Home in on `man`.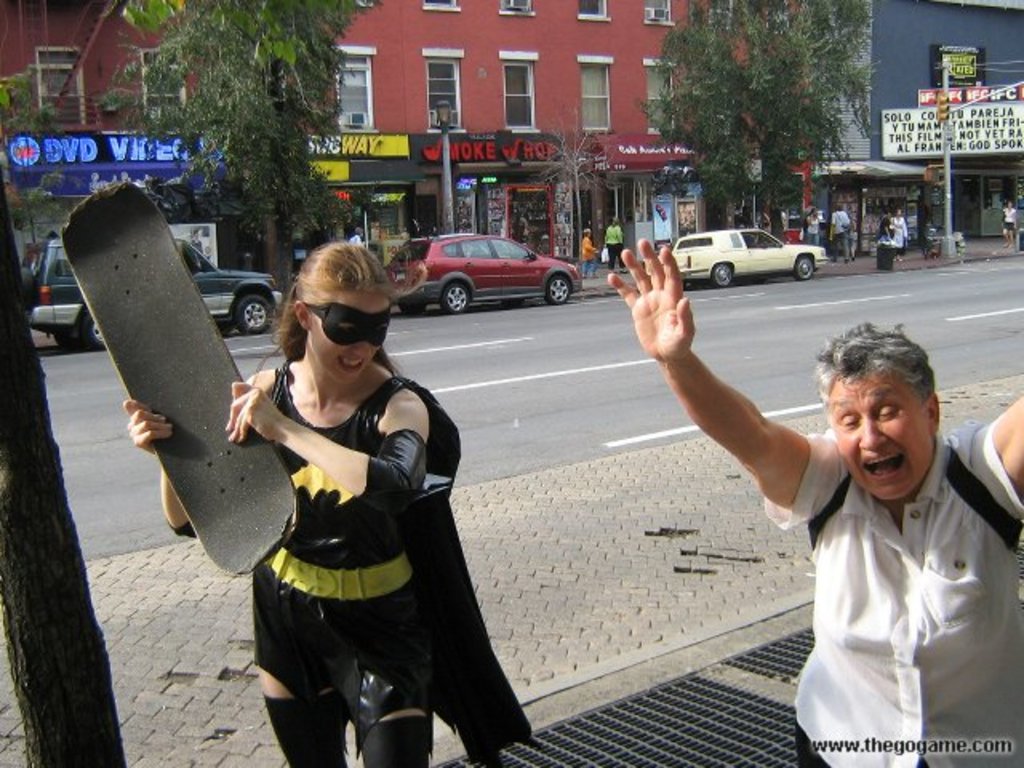
Homed in at (left=594, top=237, right=1022, bottom=766).
